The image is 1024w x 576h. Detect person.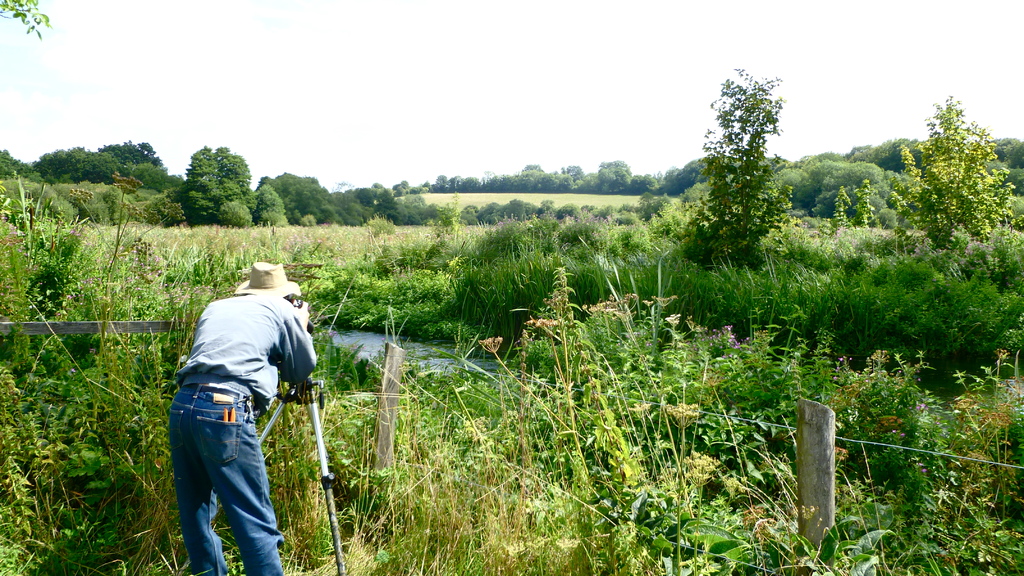
Detection: [163,258,324,575].
